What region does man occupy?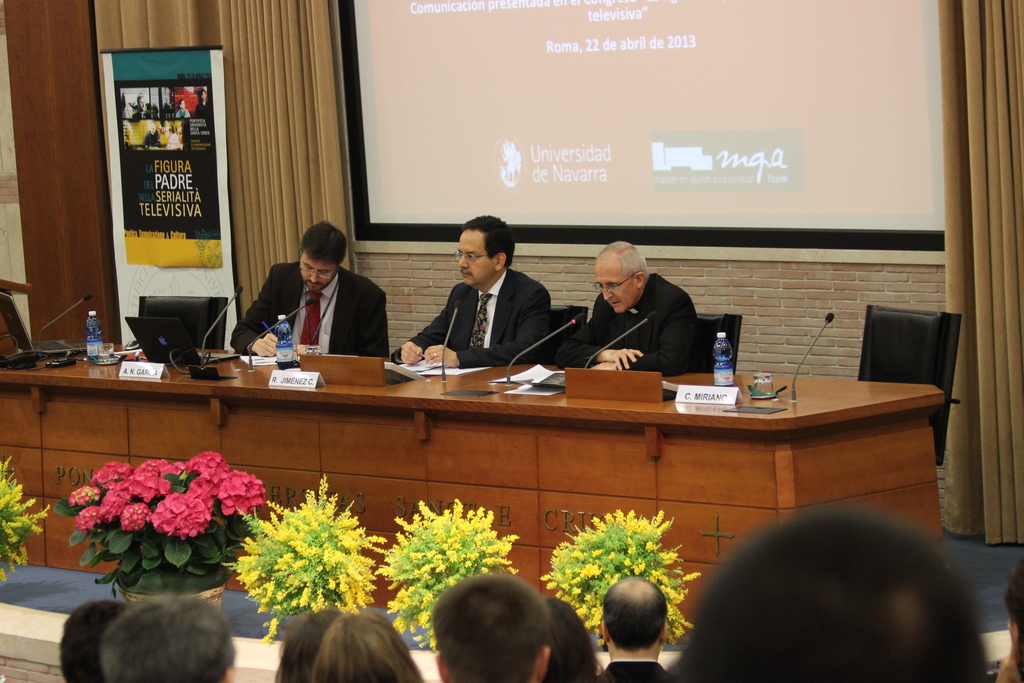
433:573:550:682.
